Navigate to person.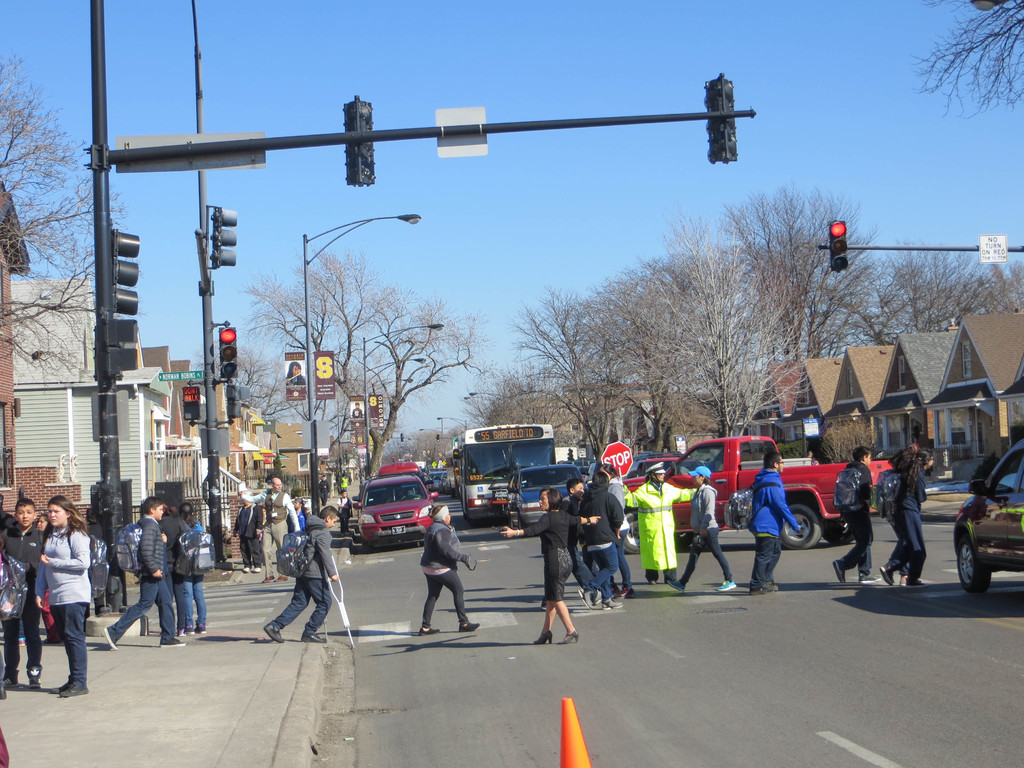
Navigation target: region(630, 465, 696, 588).
